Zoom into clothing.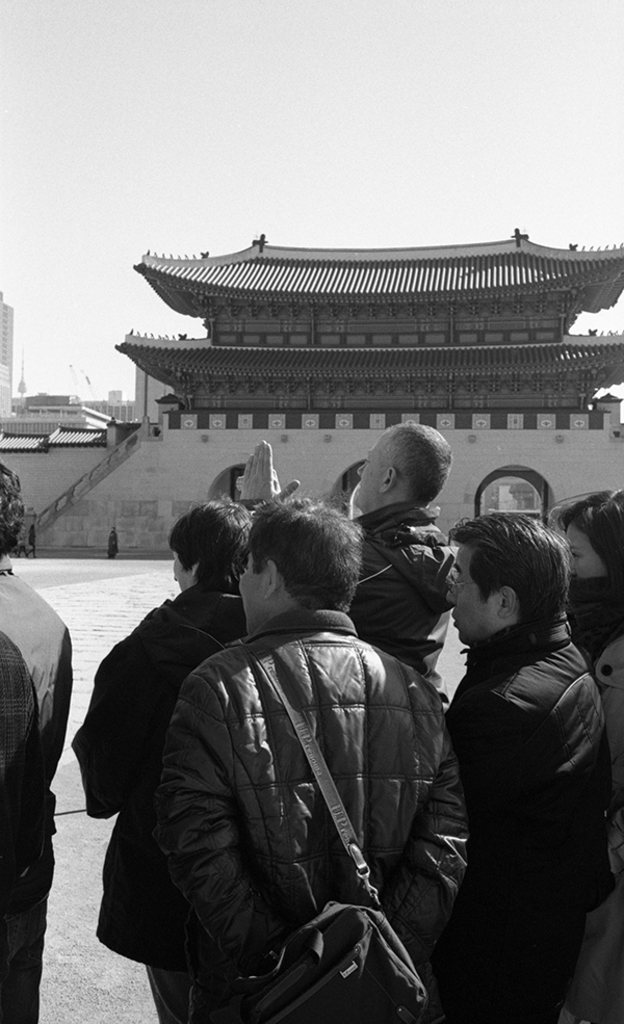
Zoom target: box(0, 548, 74, 1023).
